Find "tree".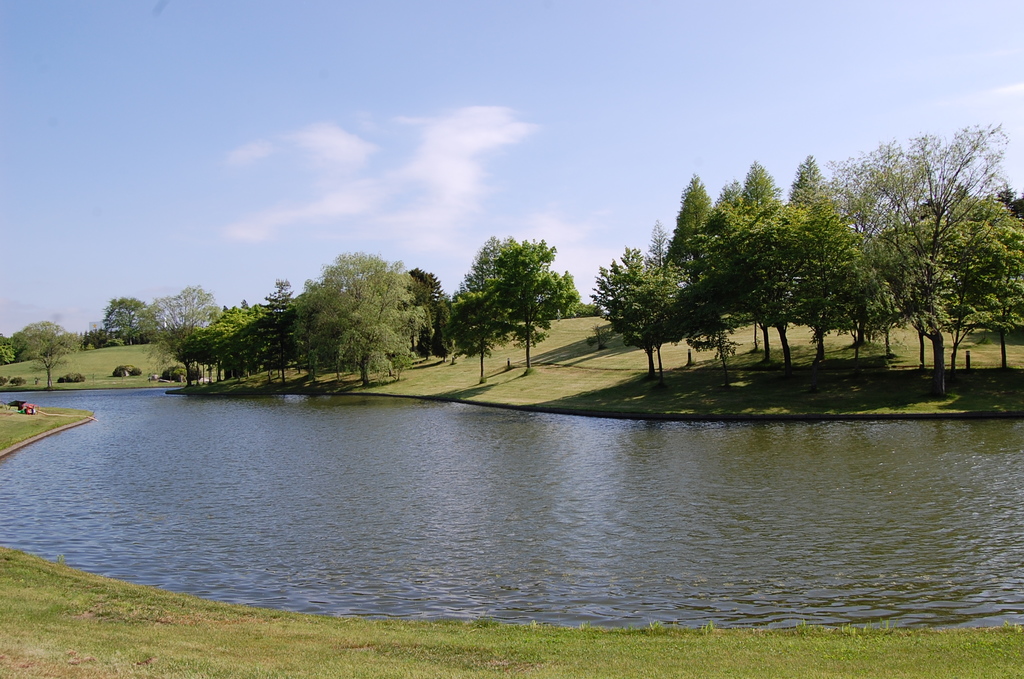
bbox(96, 297, 163, 347).
